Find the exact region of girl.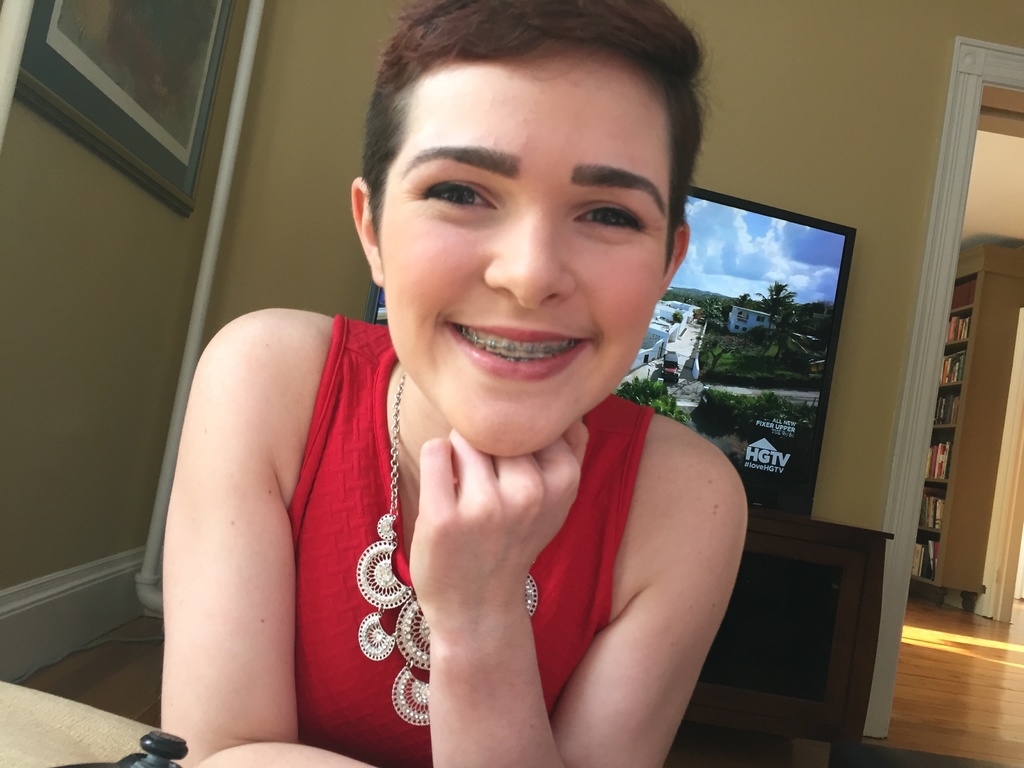
Exact region: 158:0:745:767.
